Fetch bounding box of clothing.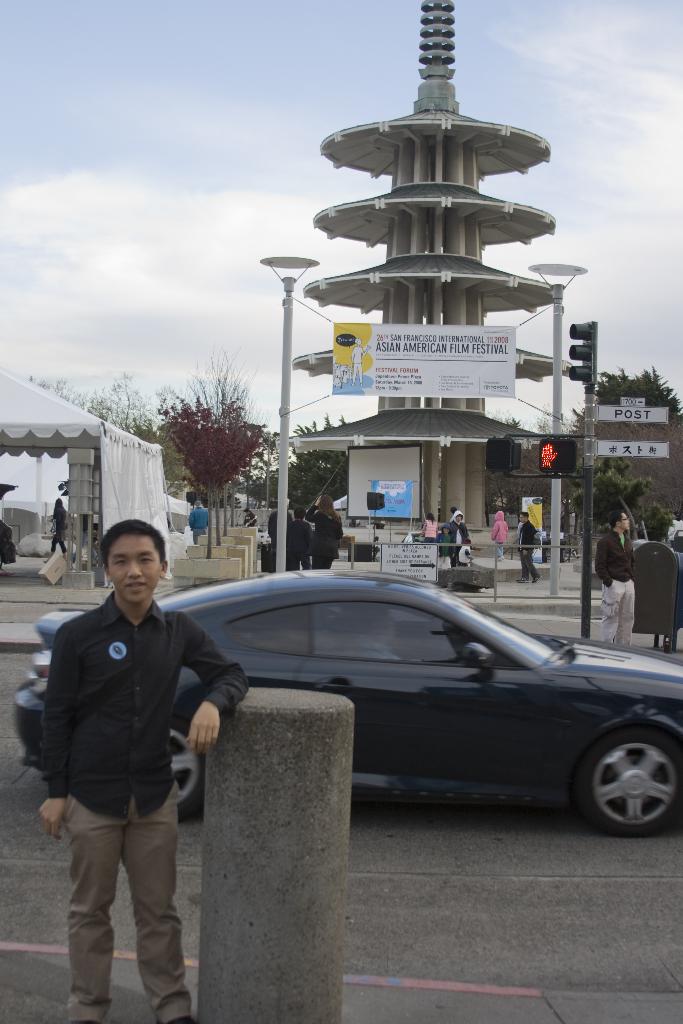
Bbox: [left=286, top=513, right=319, bottom=573].
